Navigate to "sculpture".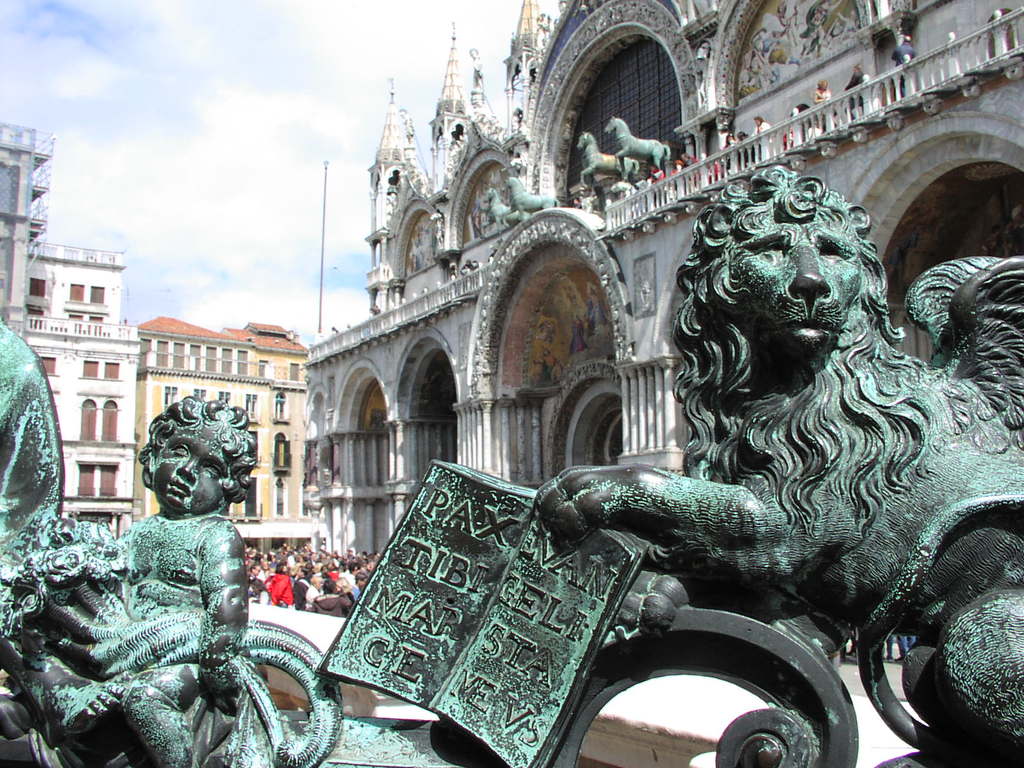
Navigation target: <region>482, 188, 529, 232</region>.
